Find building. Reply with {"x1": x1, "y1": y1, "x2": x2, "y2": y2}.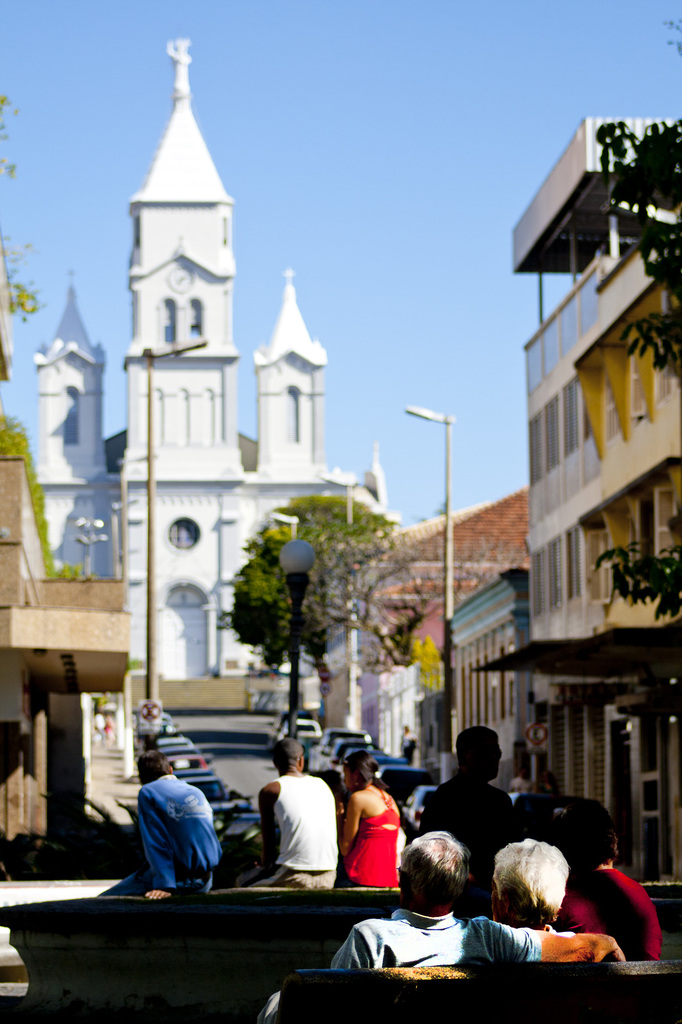
{"x1": 25, "y1": 40, "x2": 379, "y2": 676}.
